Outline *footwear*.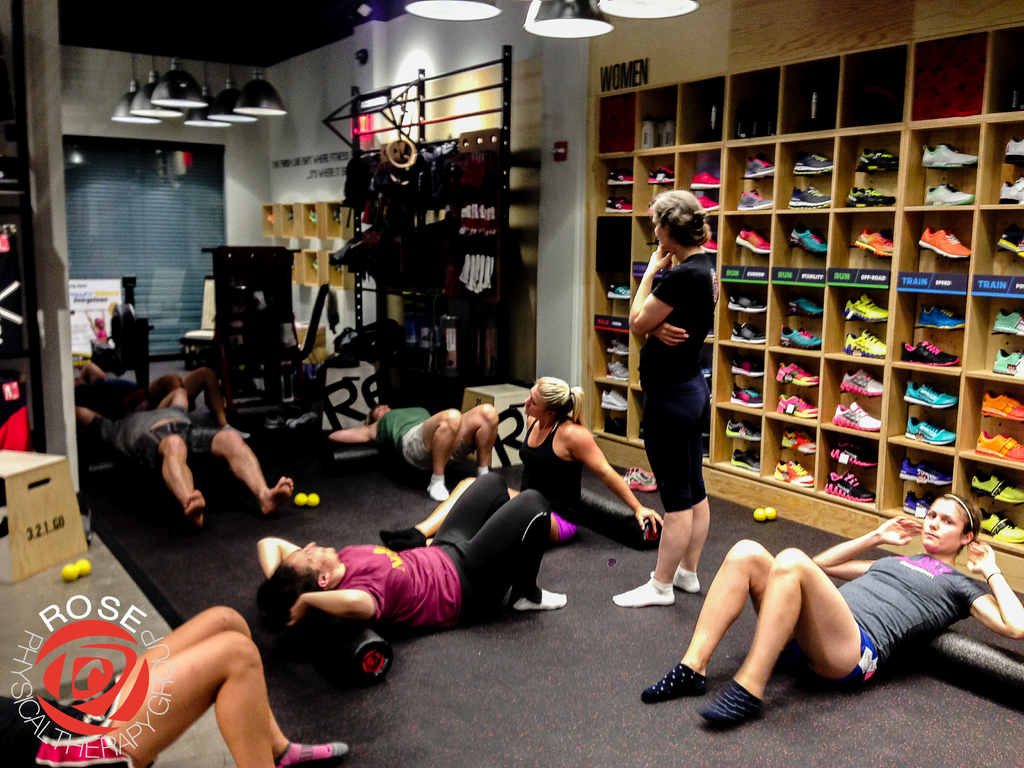
Outline: [left=981, top=394, right=1023, bottom=423].
